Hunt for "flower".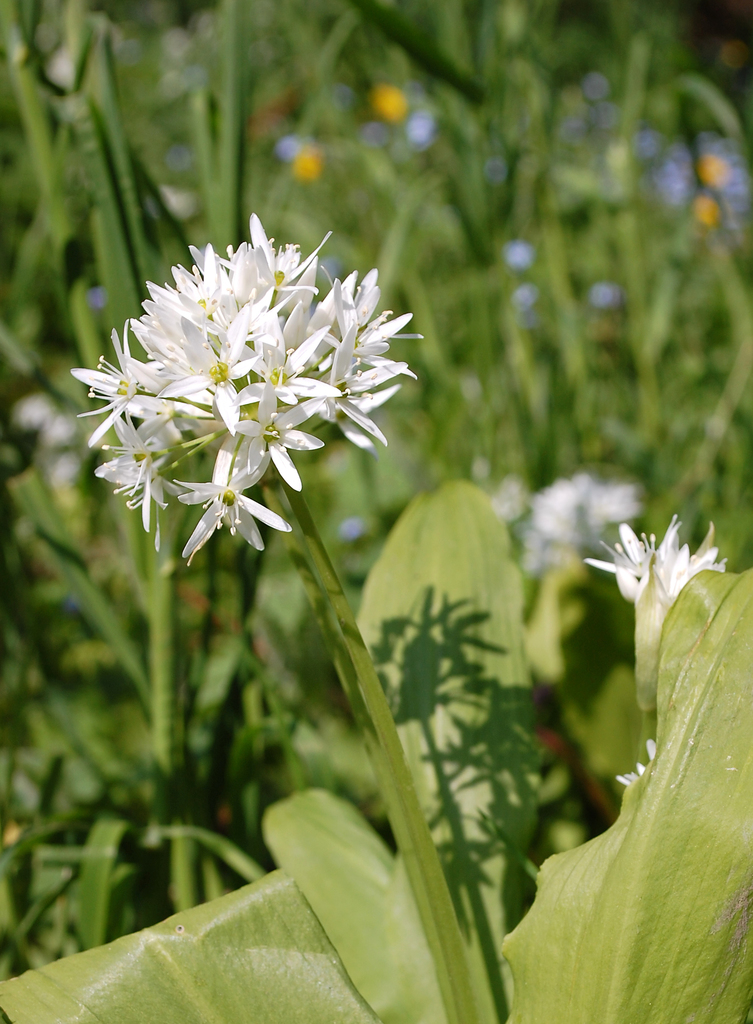
Hunted down at select_region(621, 739, 666, 786).
